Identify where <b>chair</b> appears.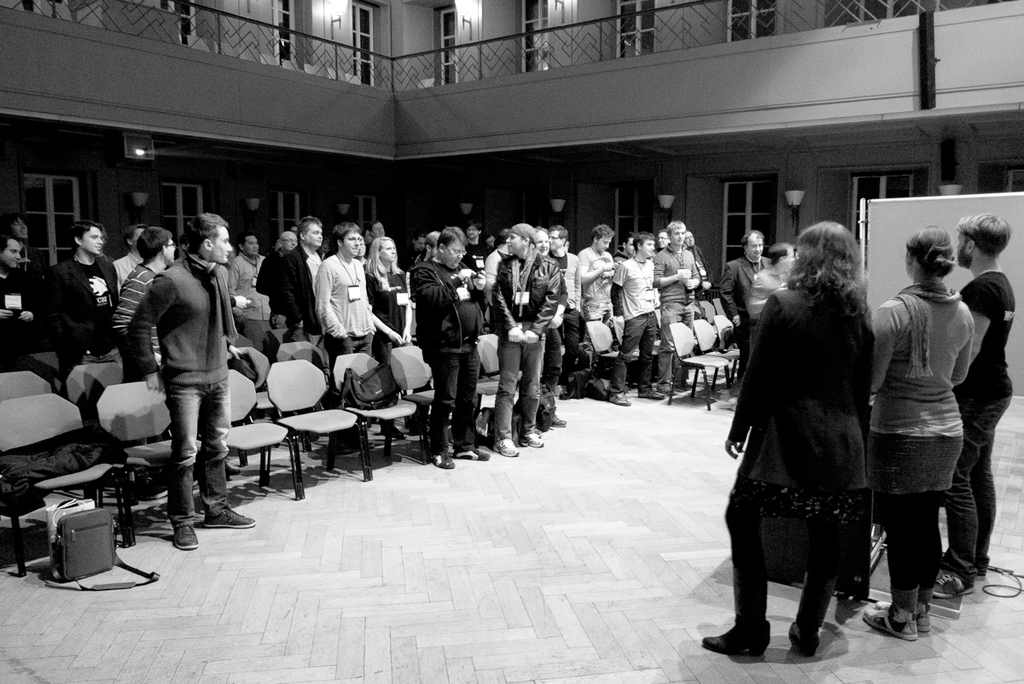
Appears at 688, 313, 742, 365.
